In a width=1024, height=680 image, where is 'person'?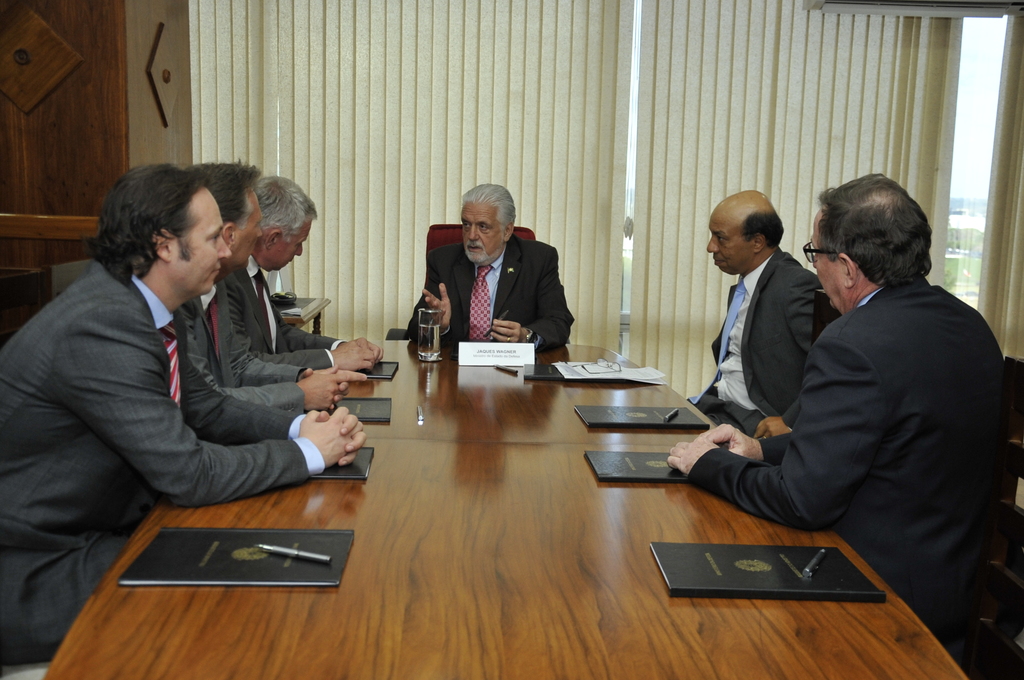
BBox(664, 172, 1011, 679).
